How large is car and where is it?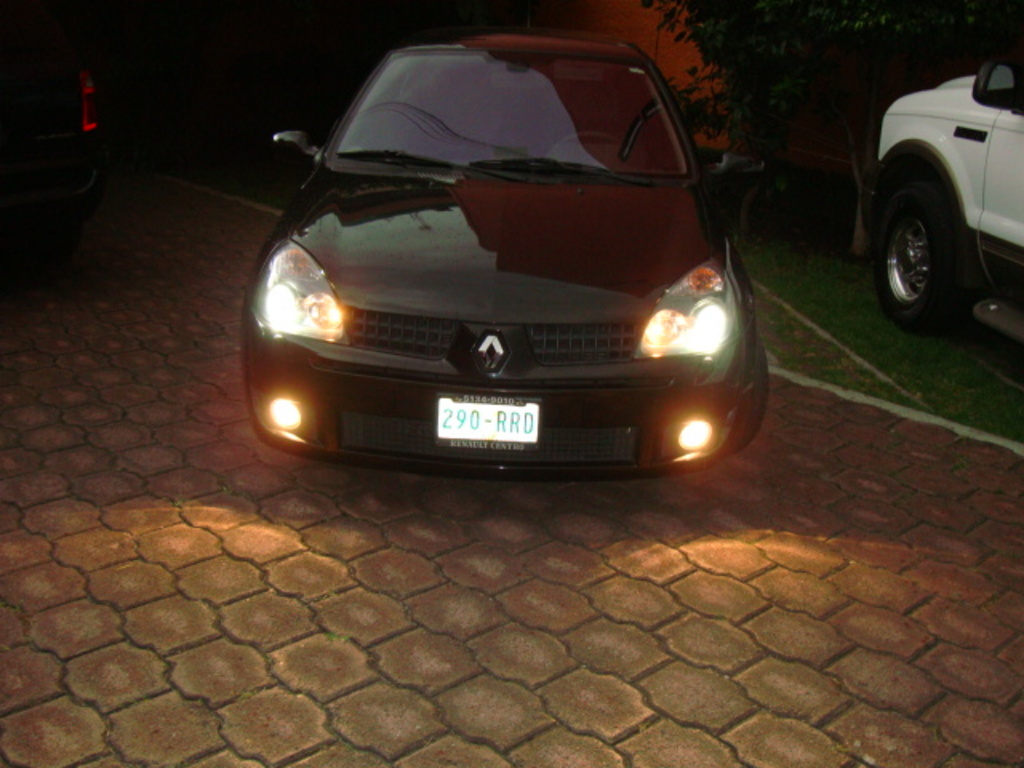
Bounding box: bbox=[874, 48, 1022, 347].
